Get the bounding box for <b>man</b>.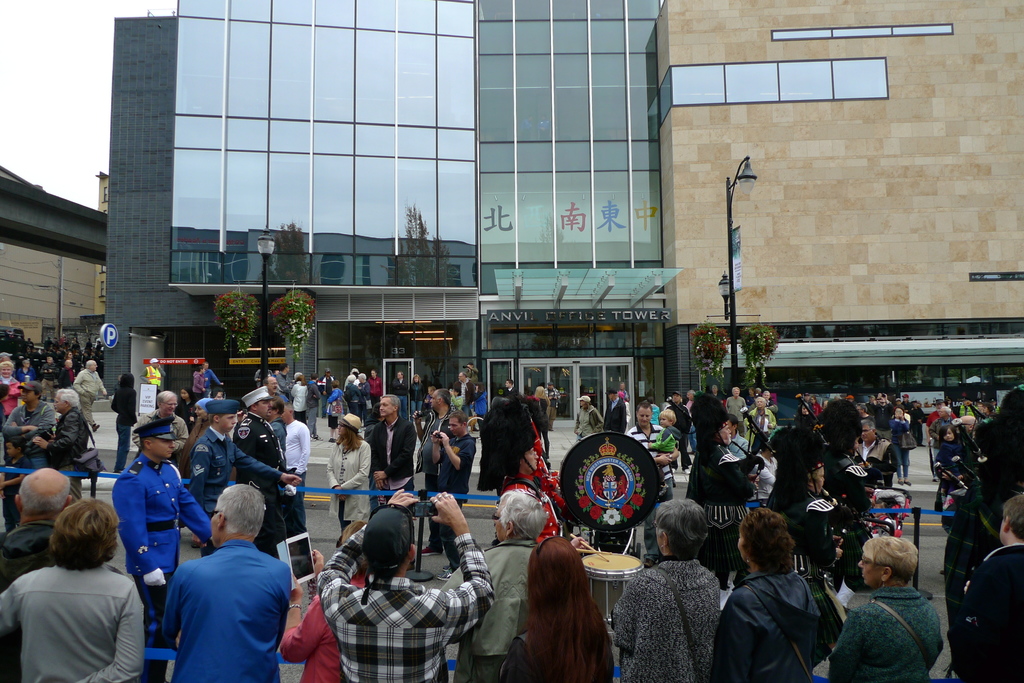
(129, 391, 189, 462).
